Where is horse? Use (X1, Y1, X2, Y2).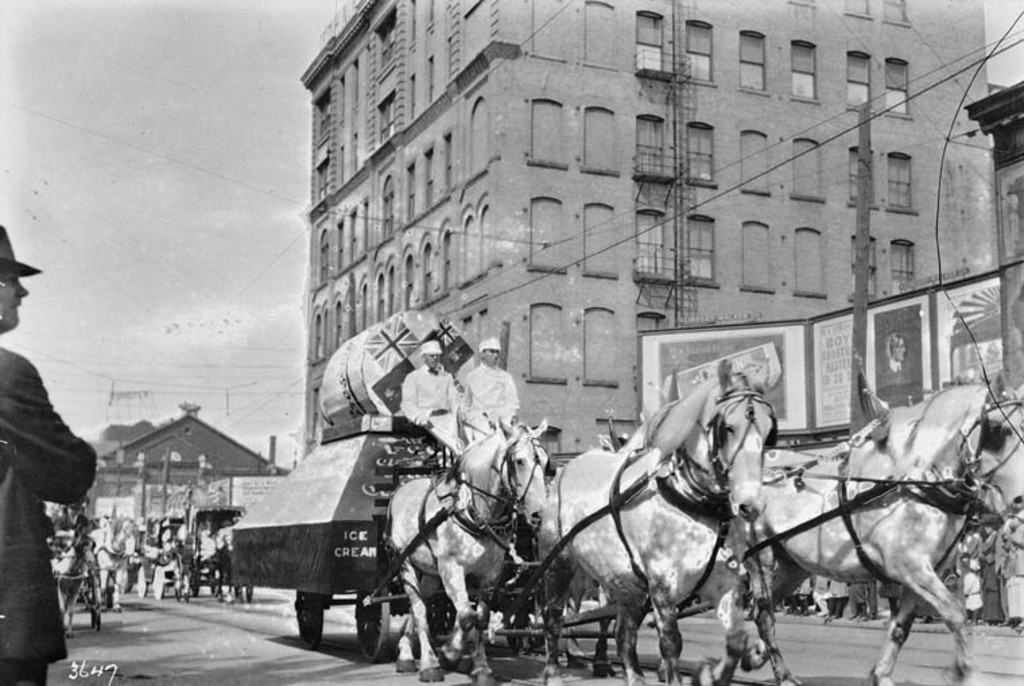
(538, 356, 777, 685).
